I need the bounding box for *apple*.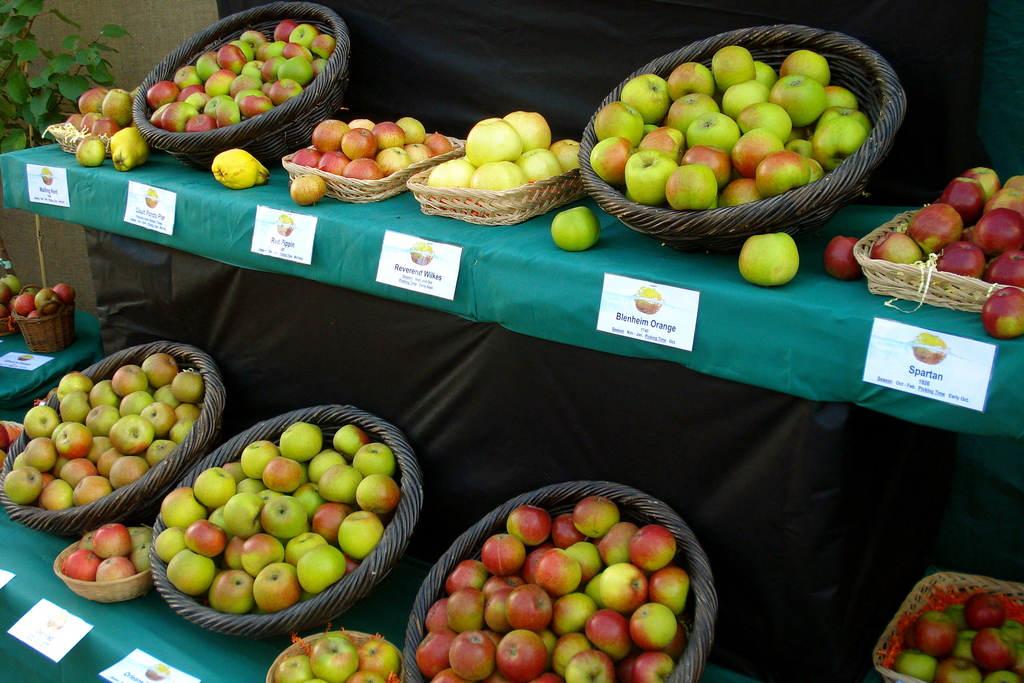
Here it is: [x1=977, y1=288, x2=1023, y2=338].
